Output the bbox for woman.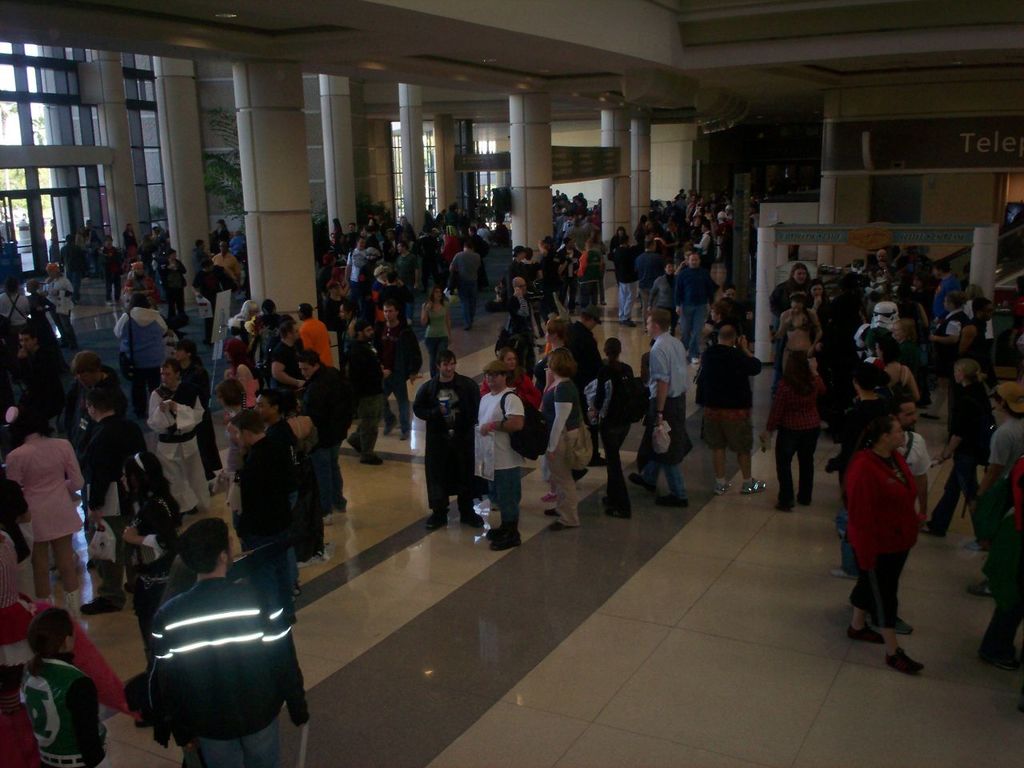
[916, 365, 995, 536].
